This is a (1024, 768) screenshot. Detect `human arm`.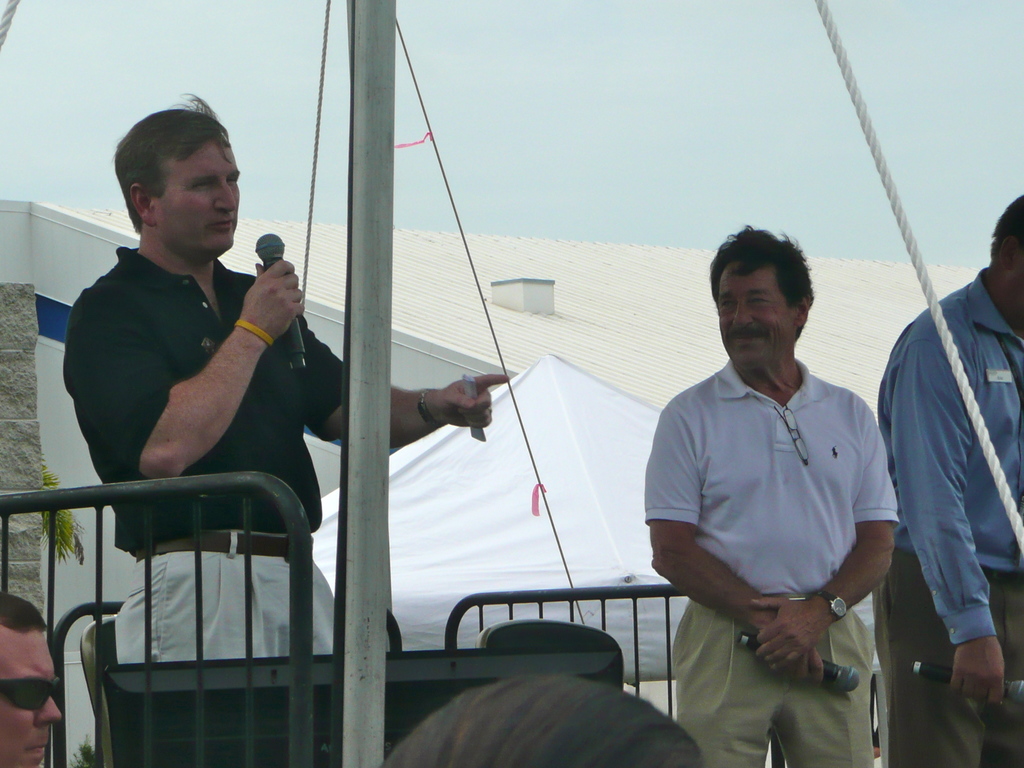
l=58, t=301, r=284, b=483.
